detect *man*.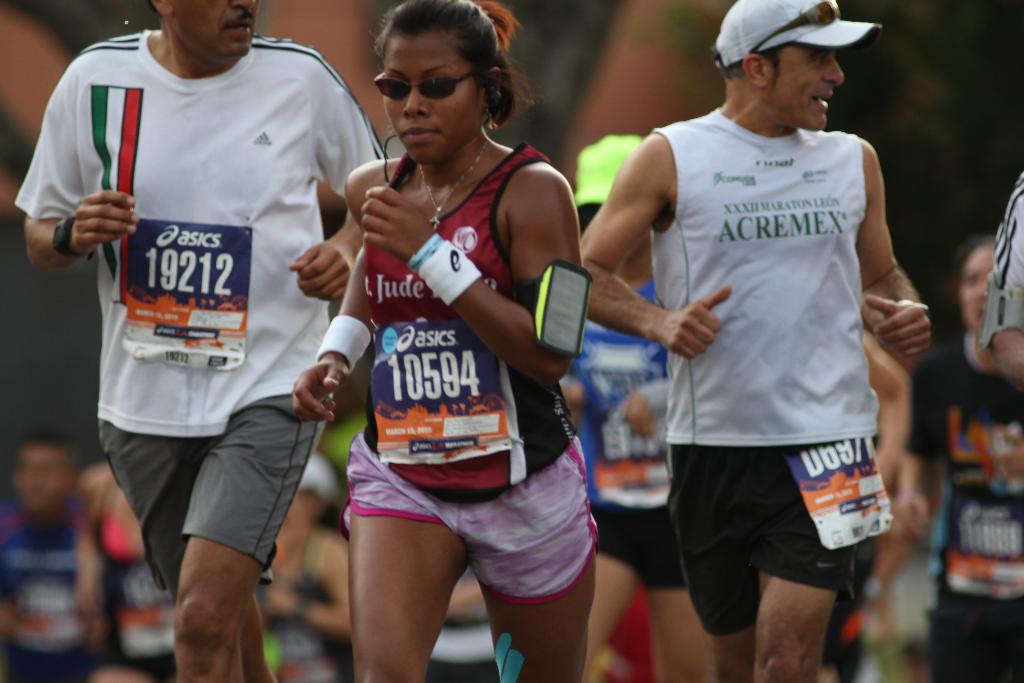
Detected at [x1=586, y1=0, x2=928, y2=668].
